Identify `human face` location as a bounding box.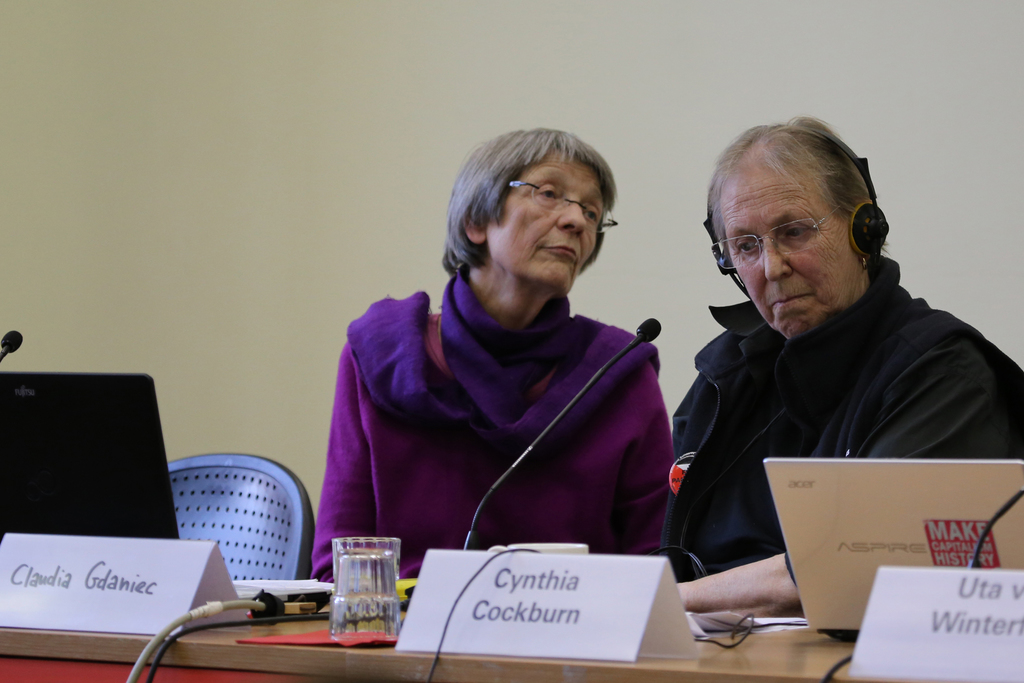
bbox(484, 155, 604, 293).
